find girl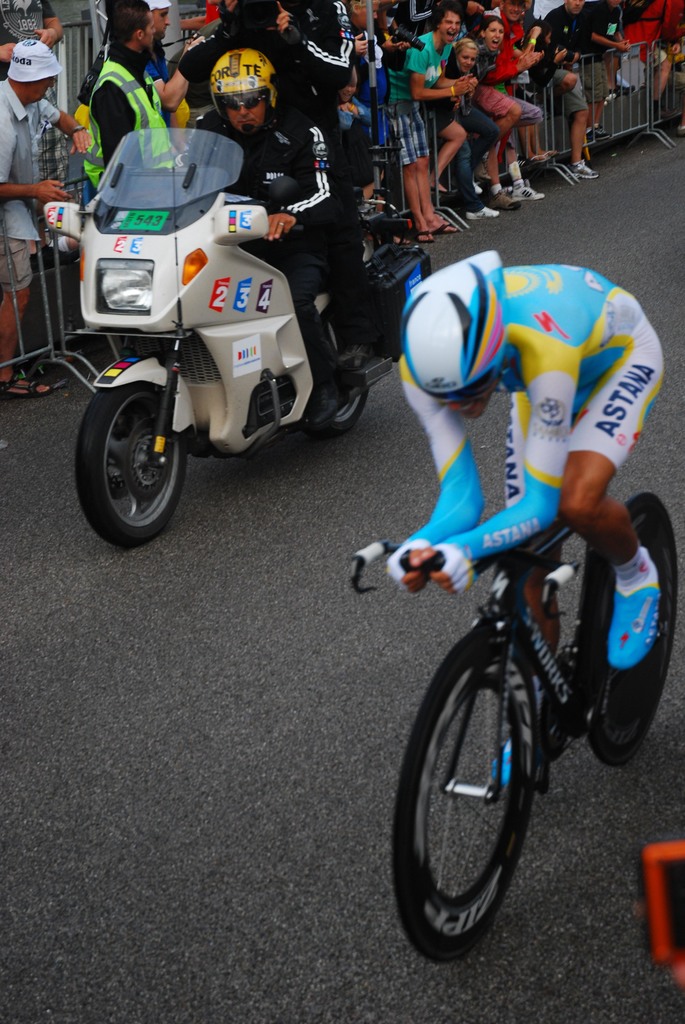
x1=451, y1=40, x2=496, y2=213
